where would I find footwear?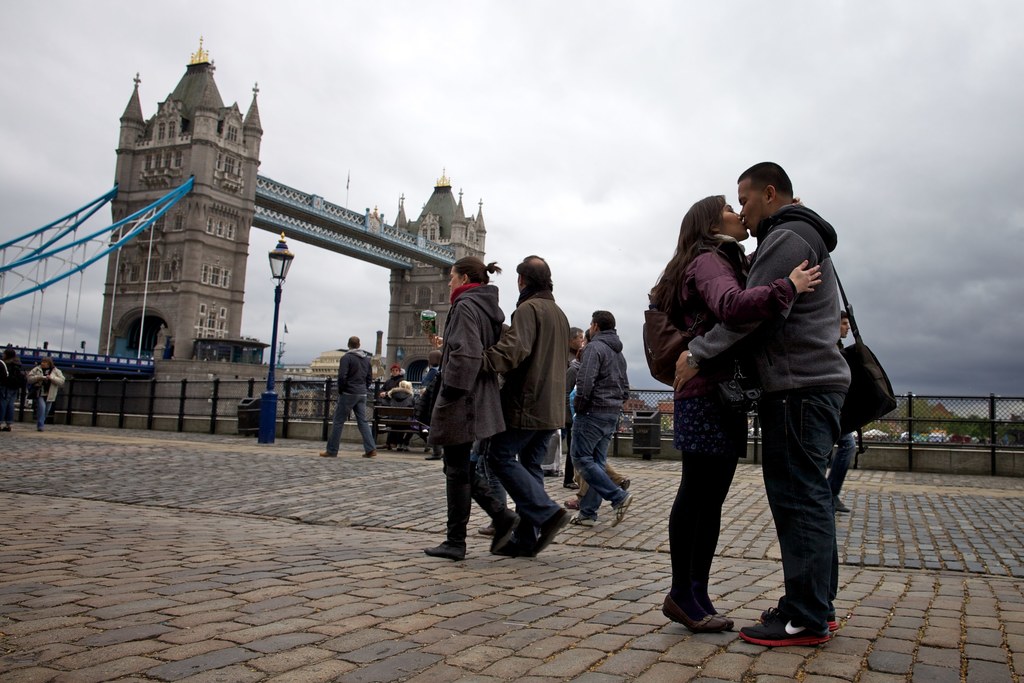
At 365 448 378 458.
